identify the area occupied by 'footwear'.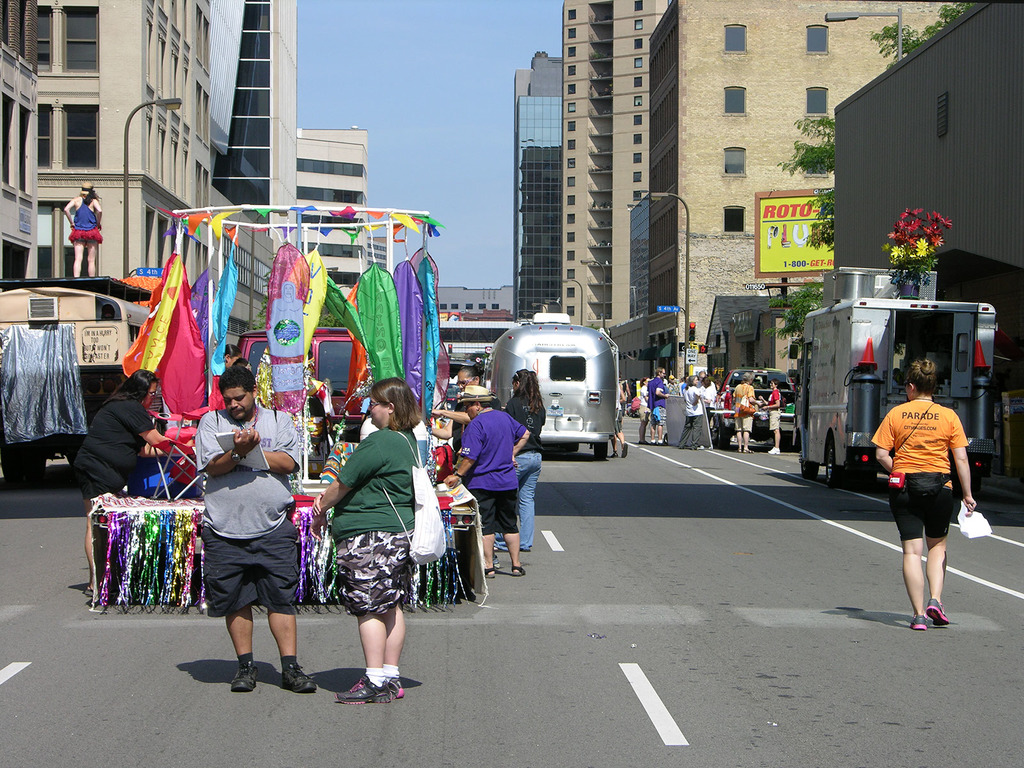
Area: (232, 659, 259, 695).
